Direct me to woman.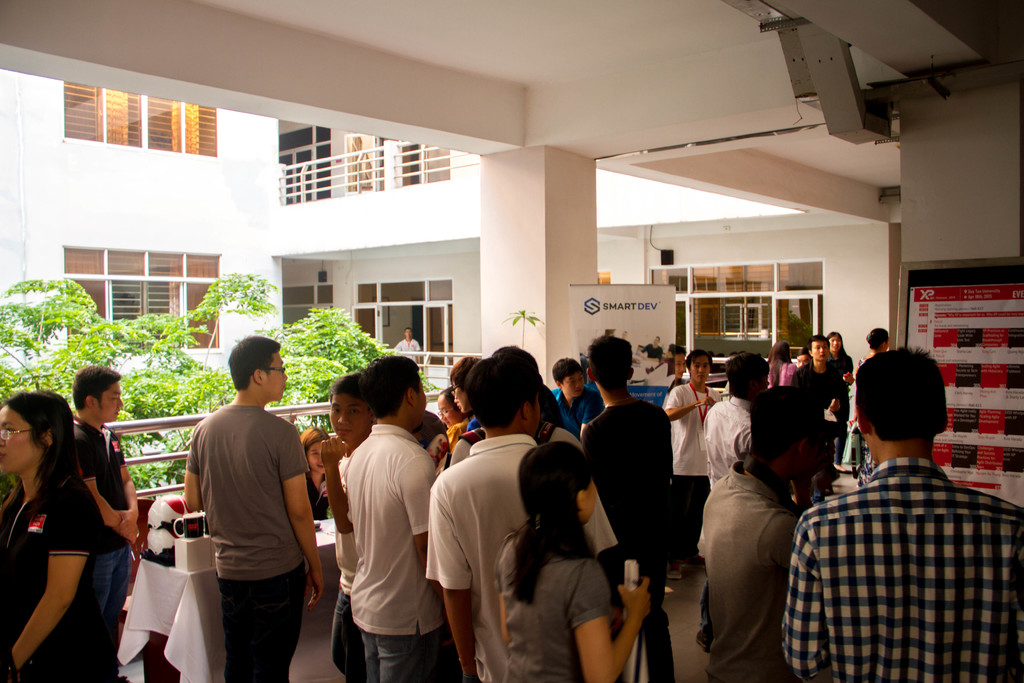
Direction: pyautogui.locateOnScreen(0, 388, 108, 682).
